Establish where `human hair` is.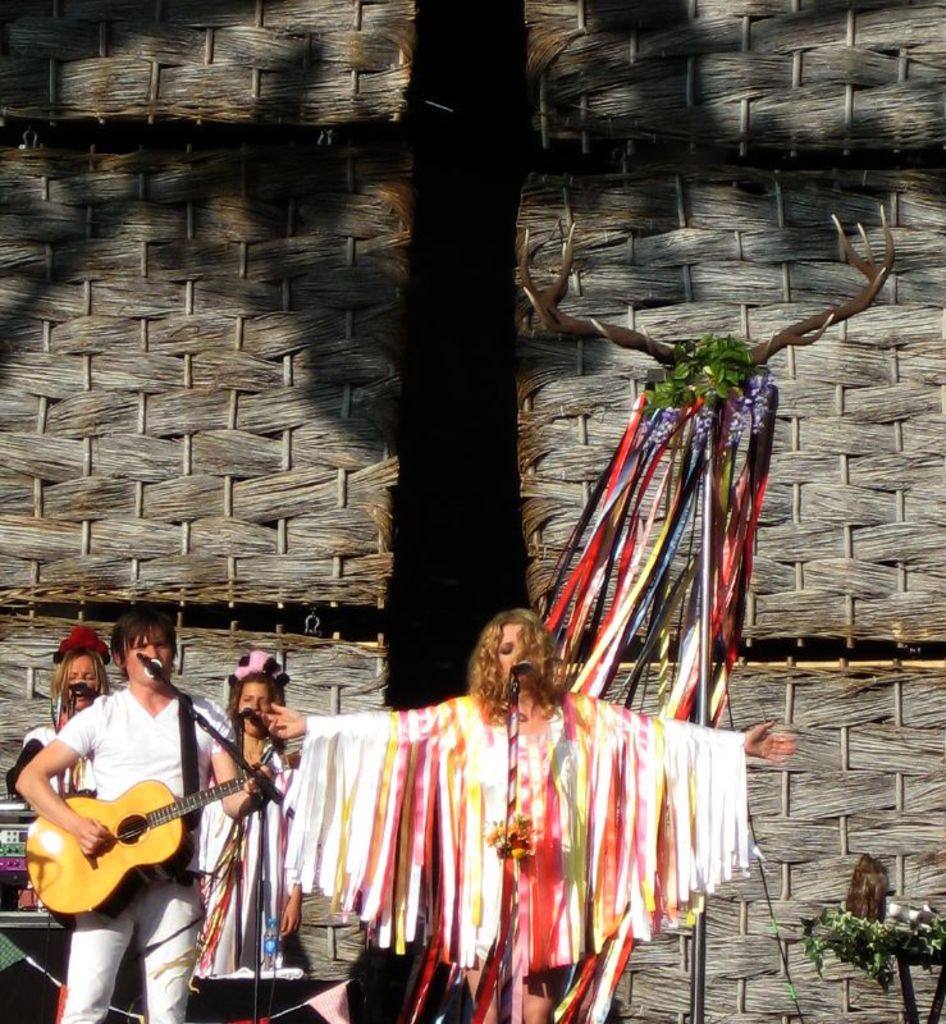
Established at 105 605 182 658.
